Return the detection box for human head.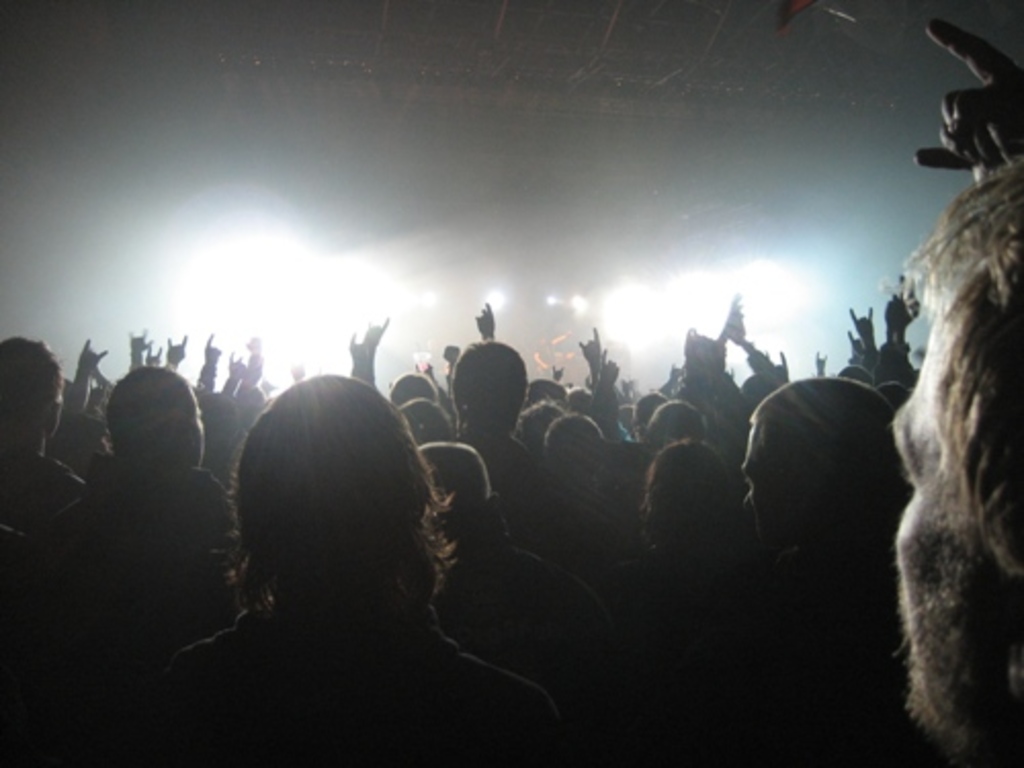
<region>389, 367, 434, 406</region>.
